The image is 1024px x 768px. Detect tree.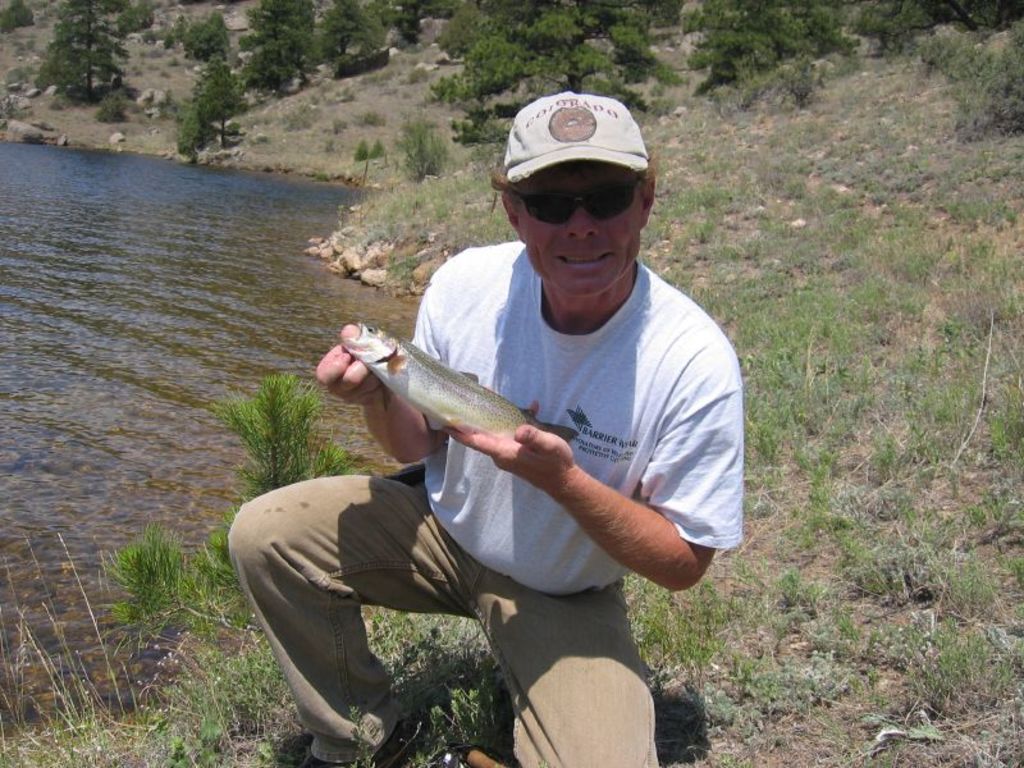
Detection: 195/51/252/150.
